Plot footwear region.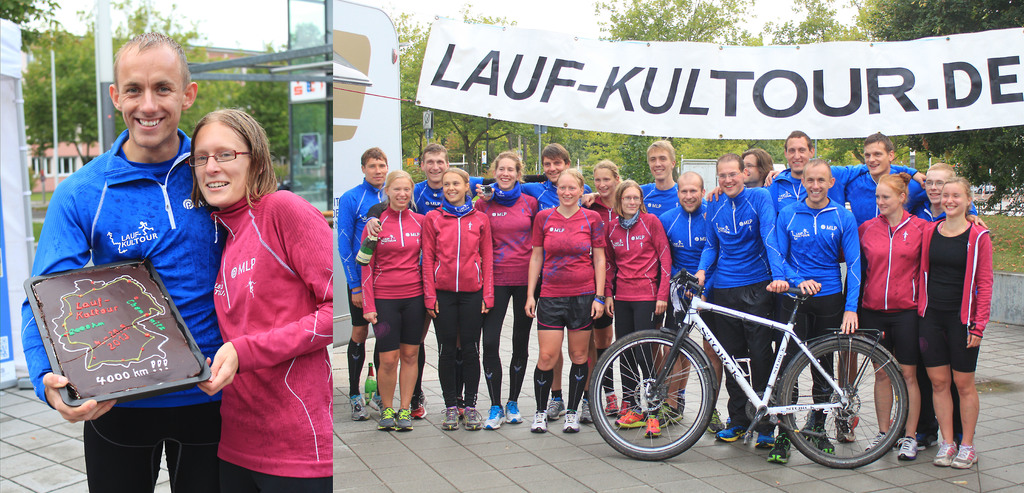
Plotted at (616,408,647,424).
